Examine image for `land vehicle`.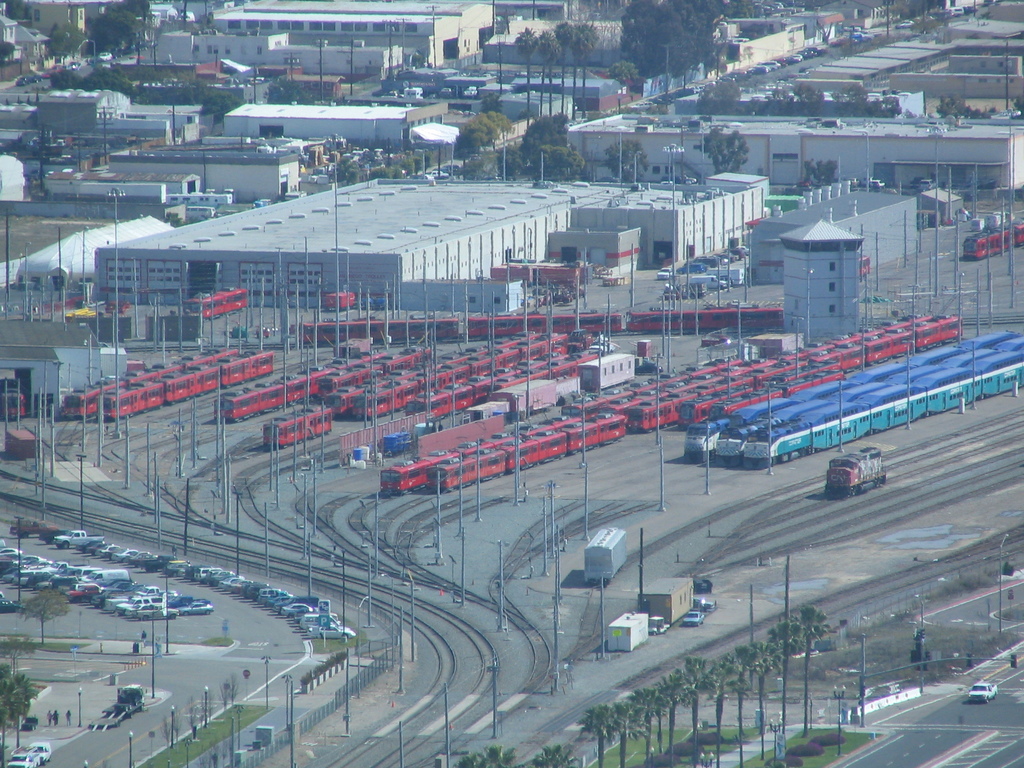
Examination result: detection(189, 566, 195, 577).
